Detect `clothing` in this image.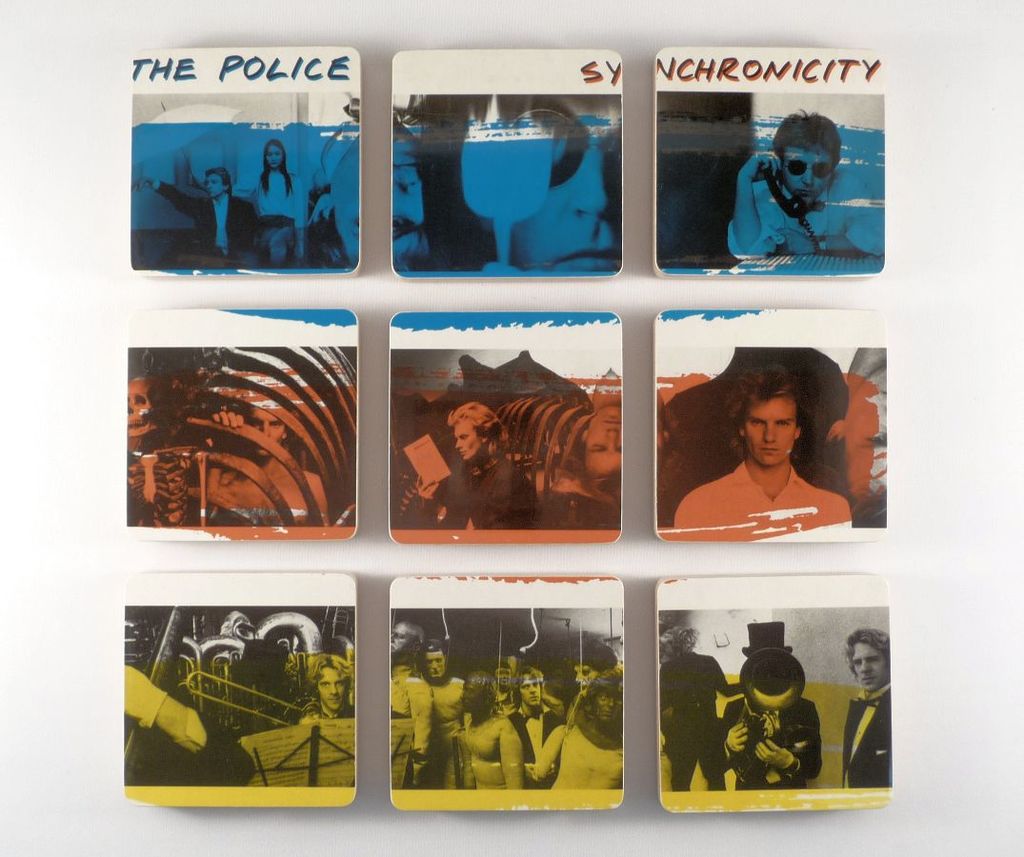
Detection: 661:654:743:792.
